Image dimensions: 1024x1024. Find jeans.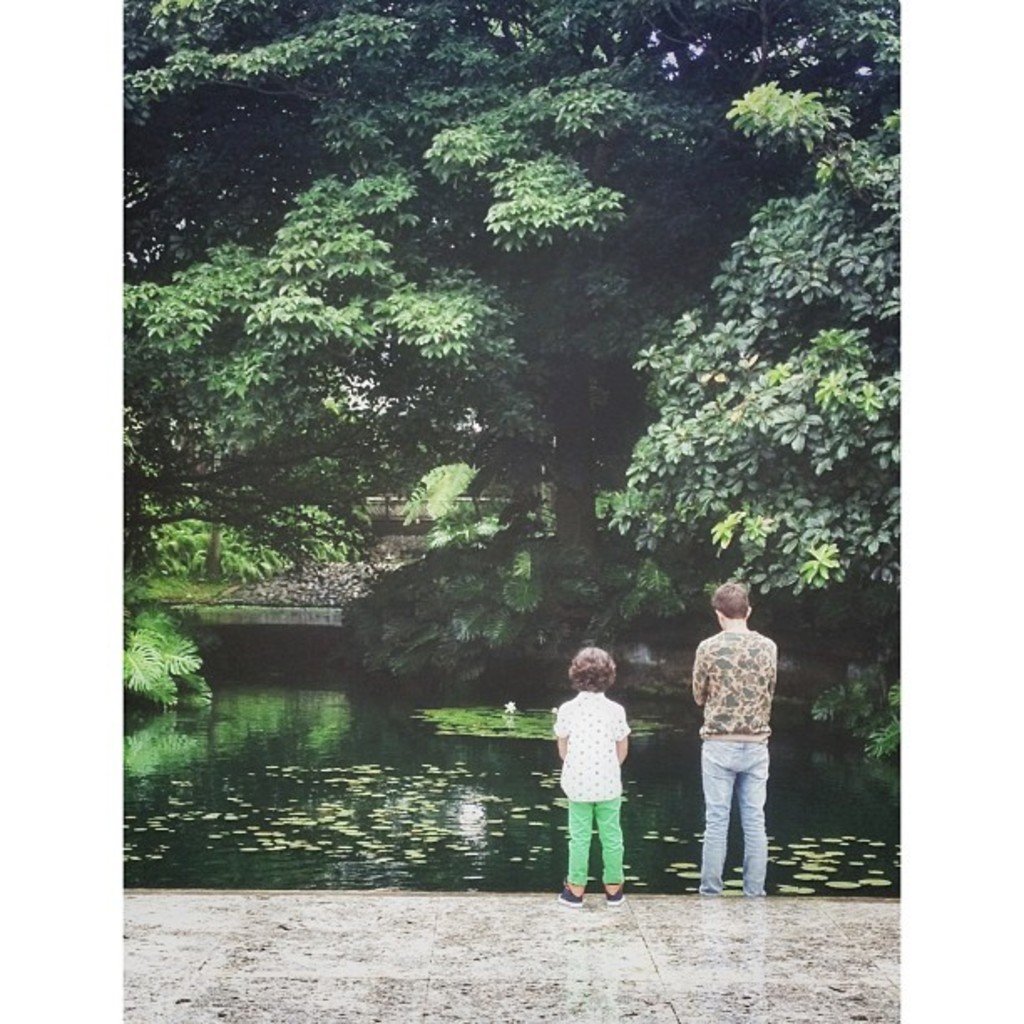
crop(696, 758, 785, 893).
